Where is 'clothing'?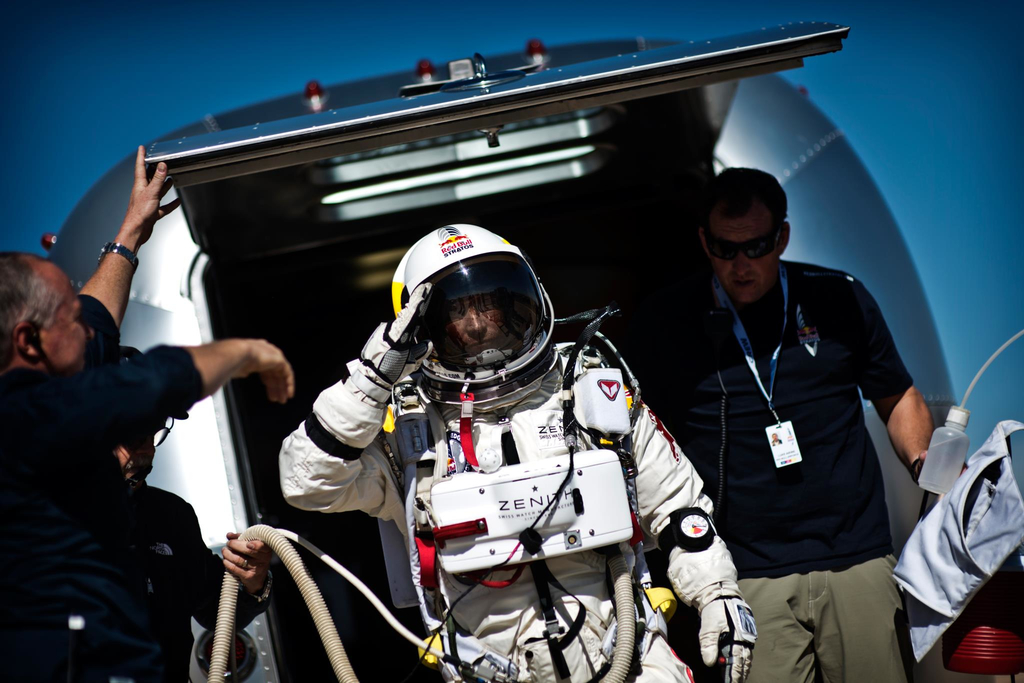
(left=655, top=257, right=949, bottom=680).
